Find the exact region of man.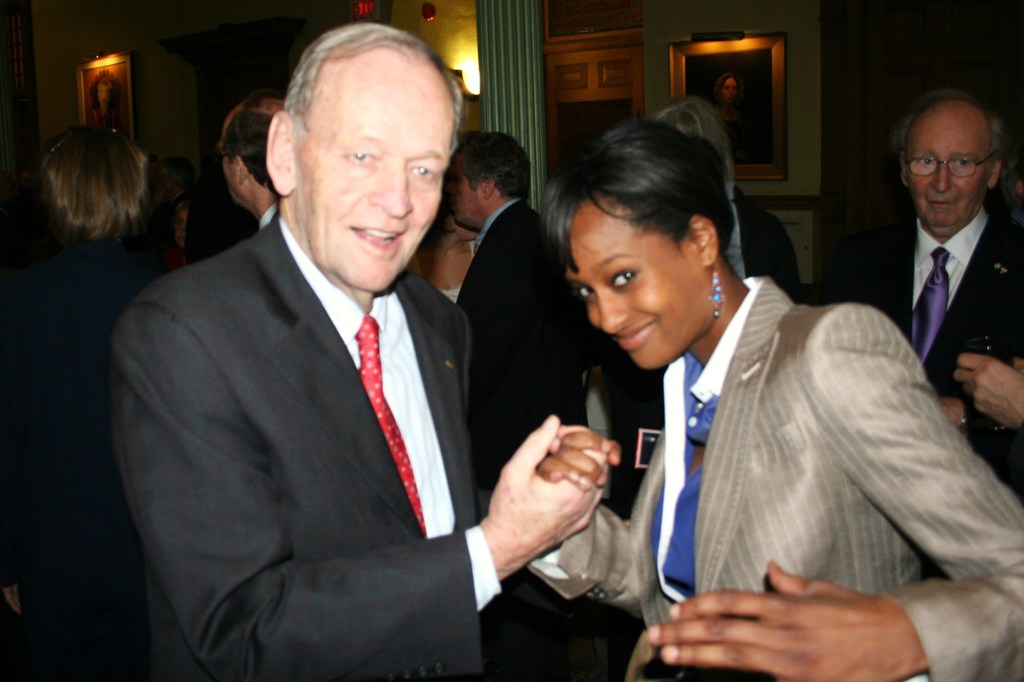
Exact region: [435,130,576,681].
